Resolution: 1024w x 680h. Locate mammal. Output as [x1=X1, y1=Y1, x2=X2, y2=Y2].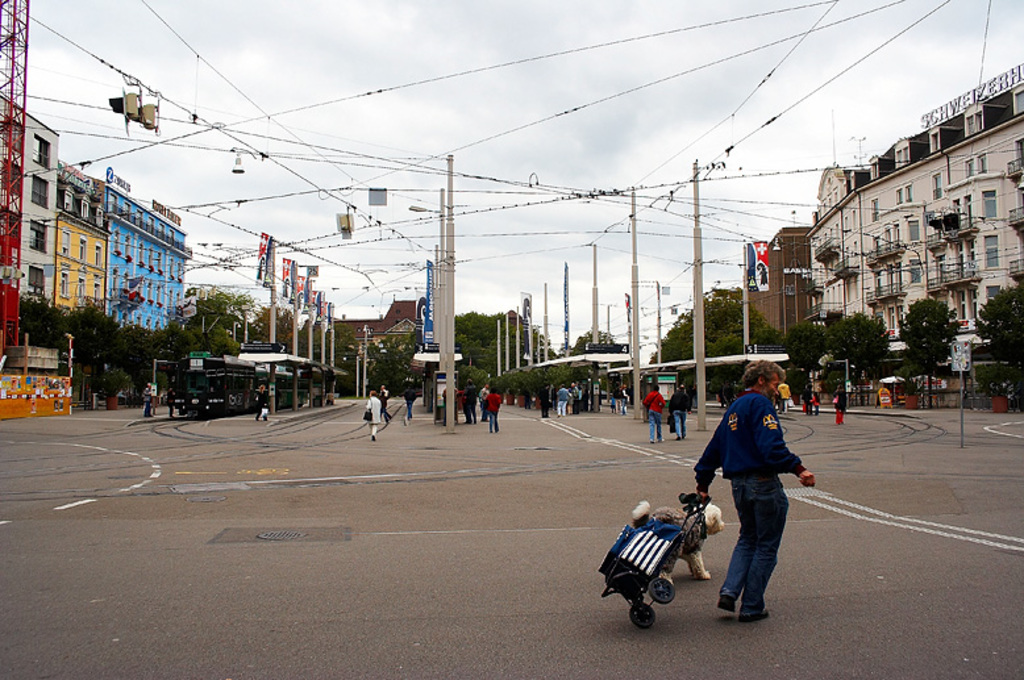
[x1=666, y1=383, x2=691, y2=438].
